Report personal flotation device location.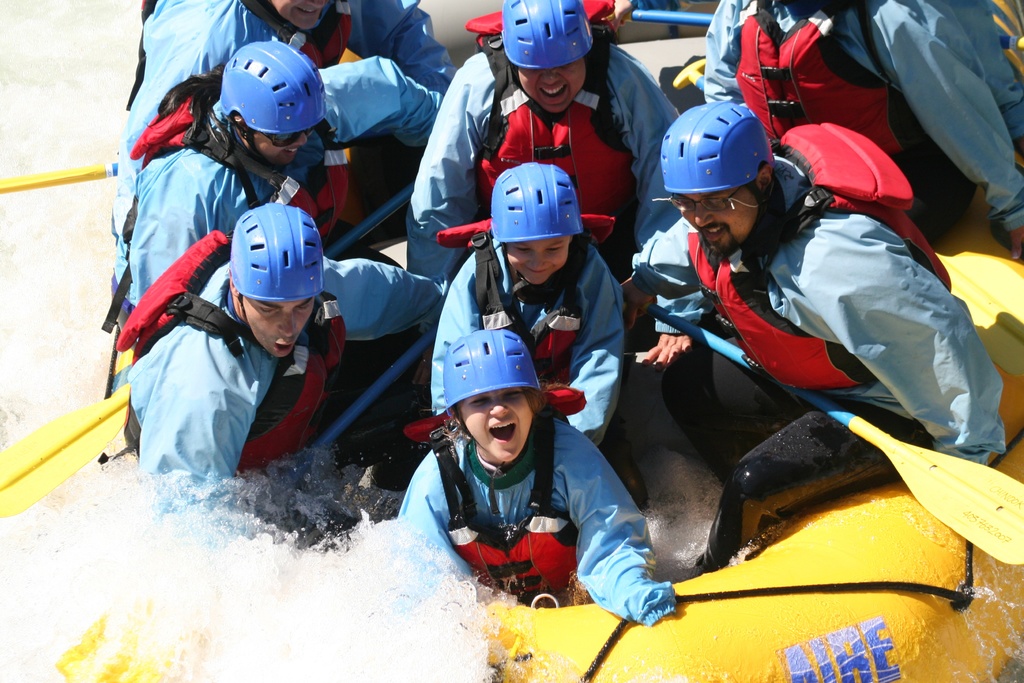
Report: <box>432,215,614,381</box>.
